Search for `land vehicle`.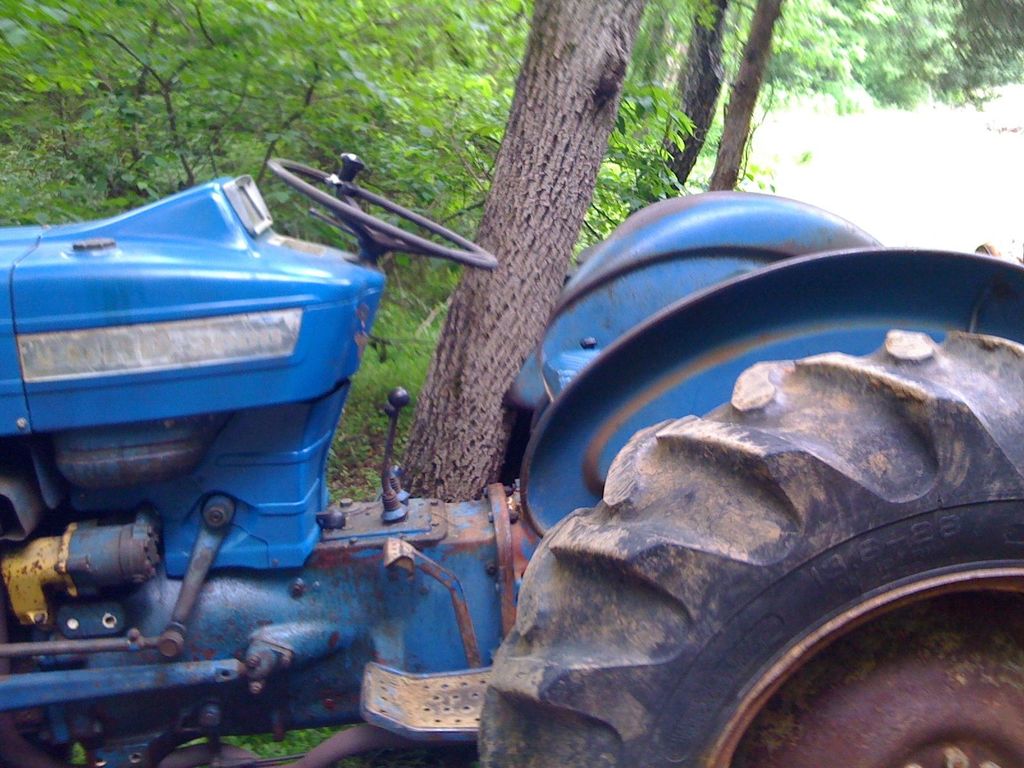
Found at bbox=[0, 149, 1023, 767].
